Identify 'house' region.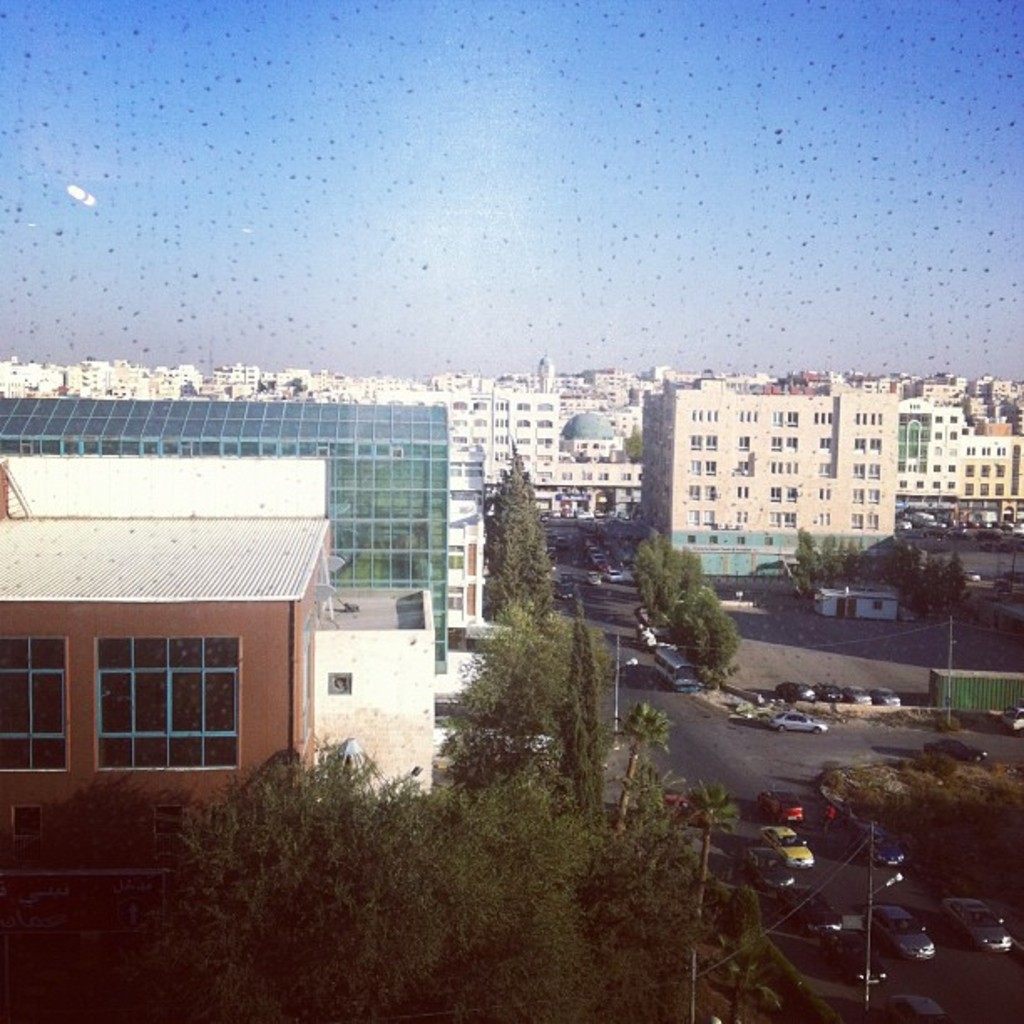
Region: [x1=1007, y1=373, x2=1022, y2=423].
